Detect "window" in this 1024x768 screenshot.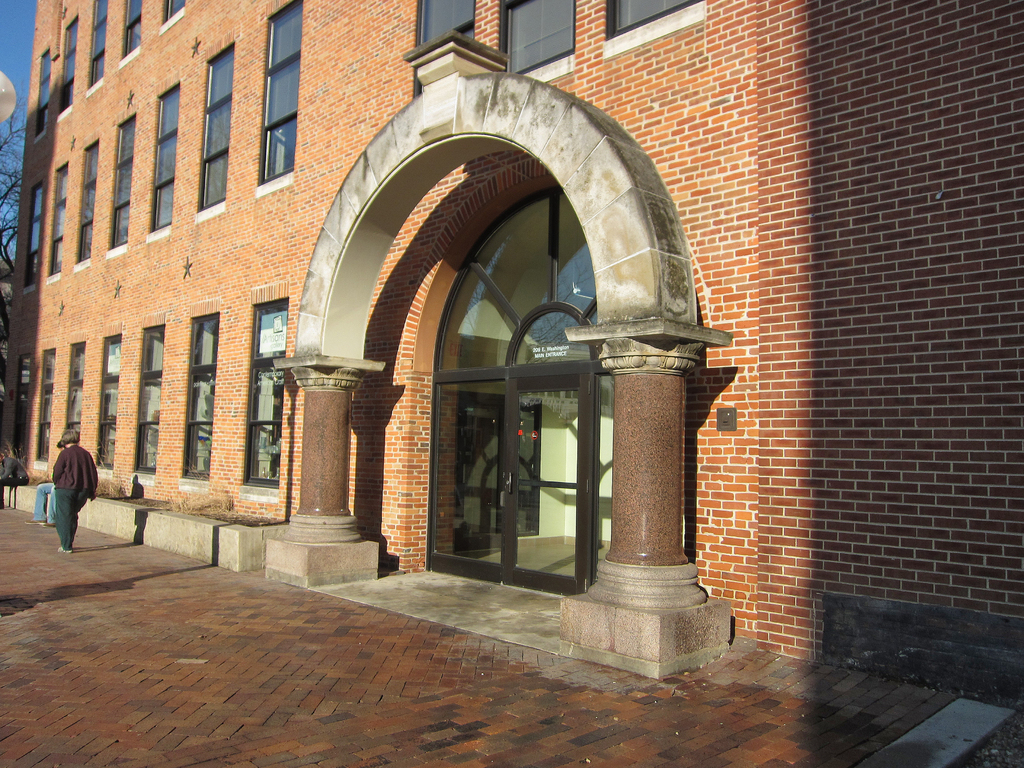
Detection: crop(144, 0, 190, 40).
